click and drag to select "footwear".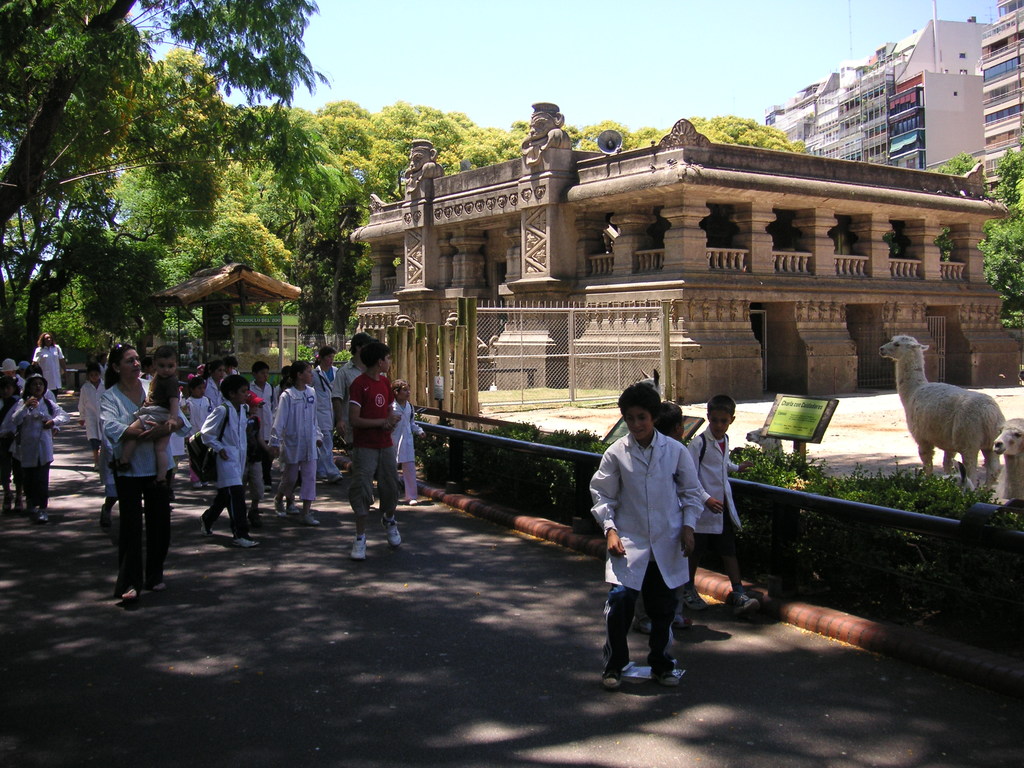
Selection: x1=388, y1=520, x2=404, y2=545.
